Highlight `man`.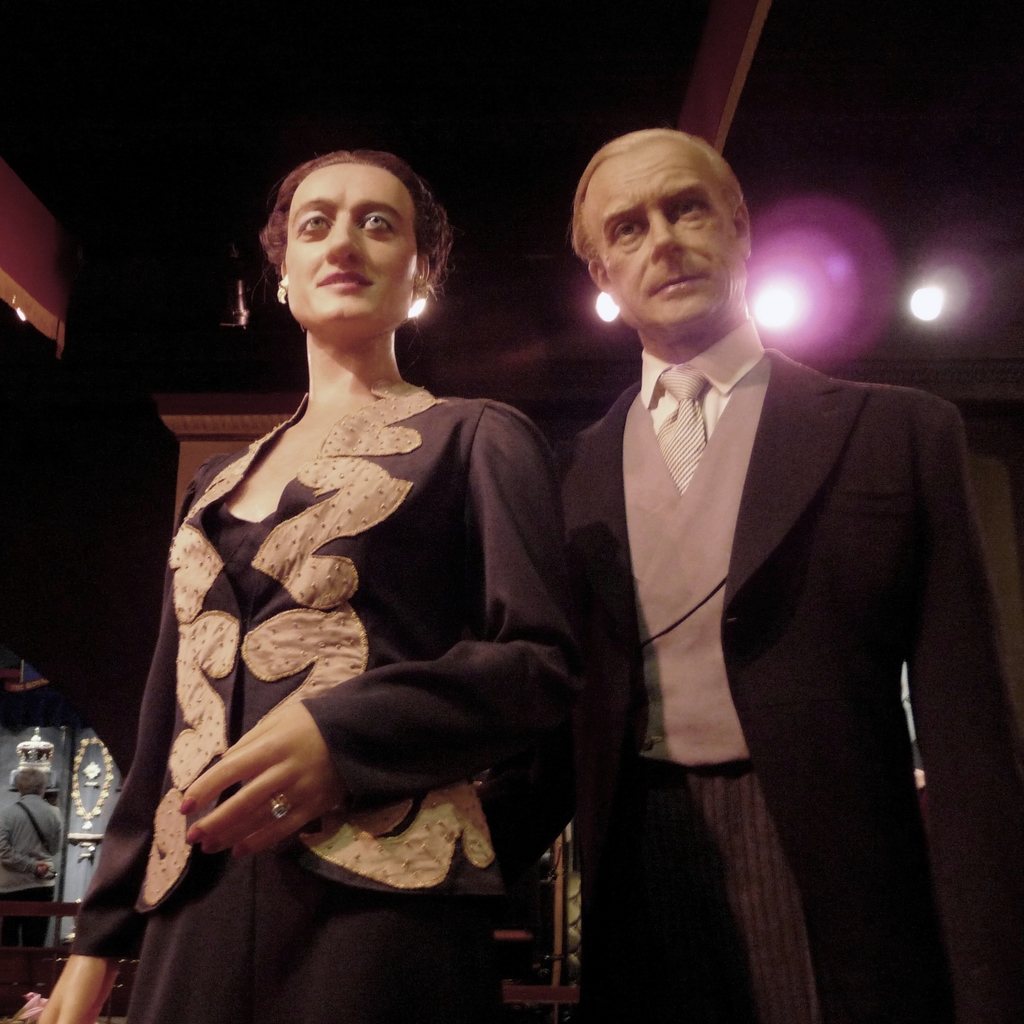
Highlighted region: bbox=(513, 113, 970, 1011).
